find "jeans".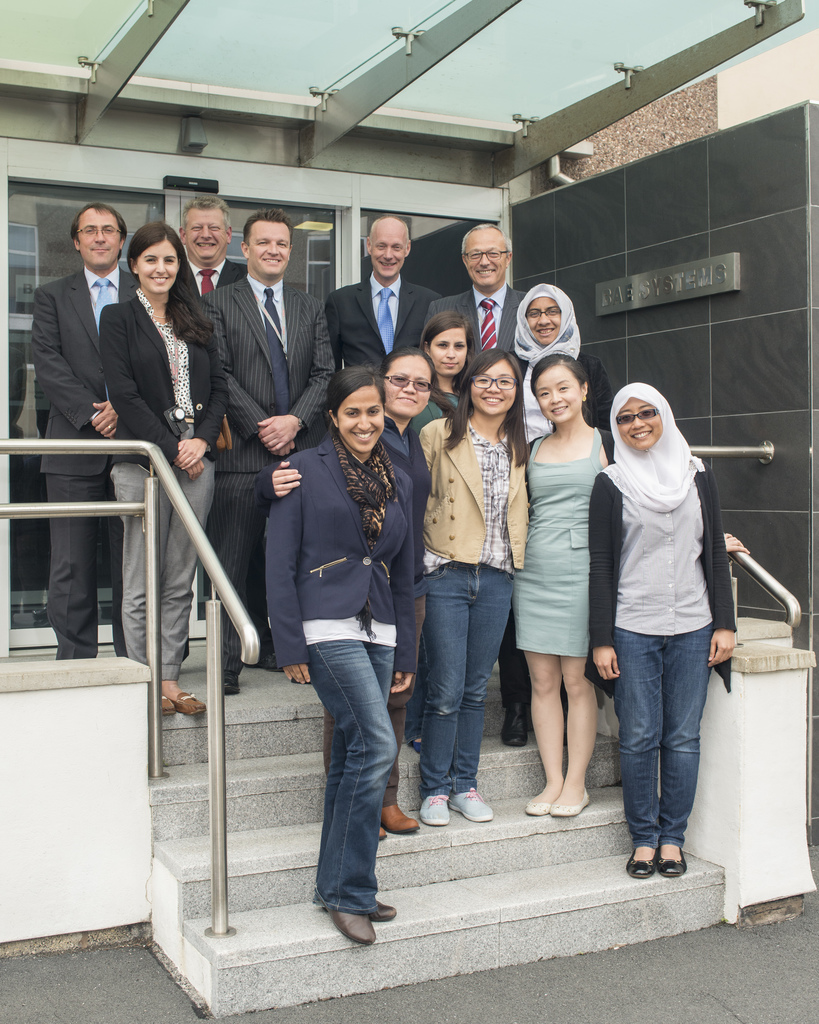
425,561,511,801.
